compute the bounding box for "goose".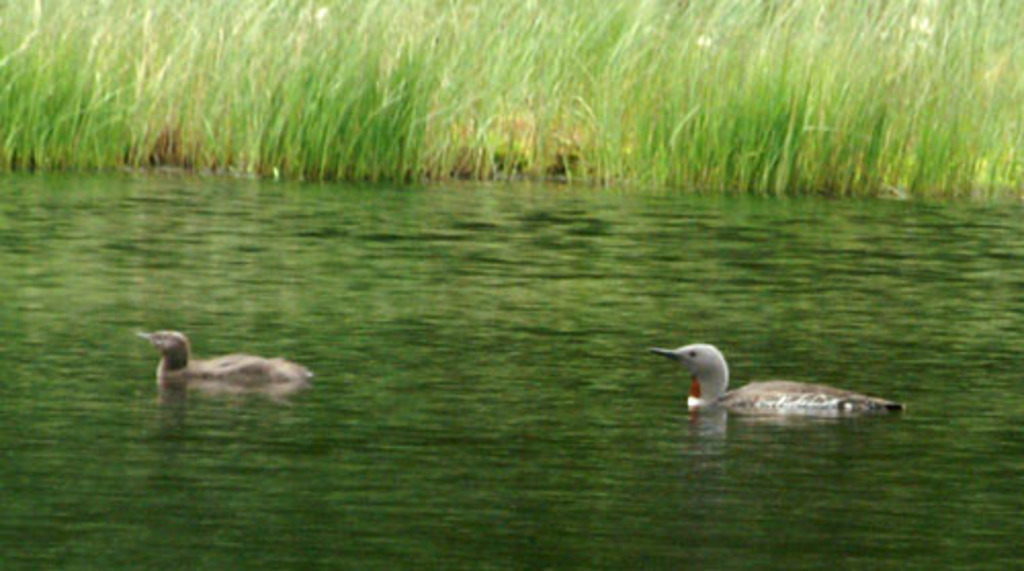
crop(143, 330, 311, 387).
